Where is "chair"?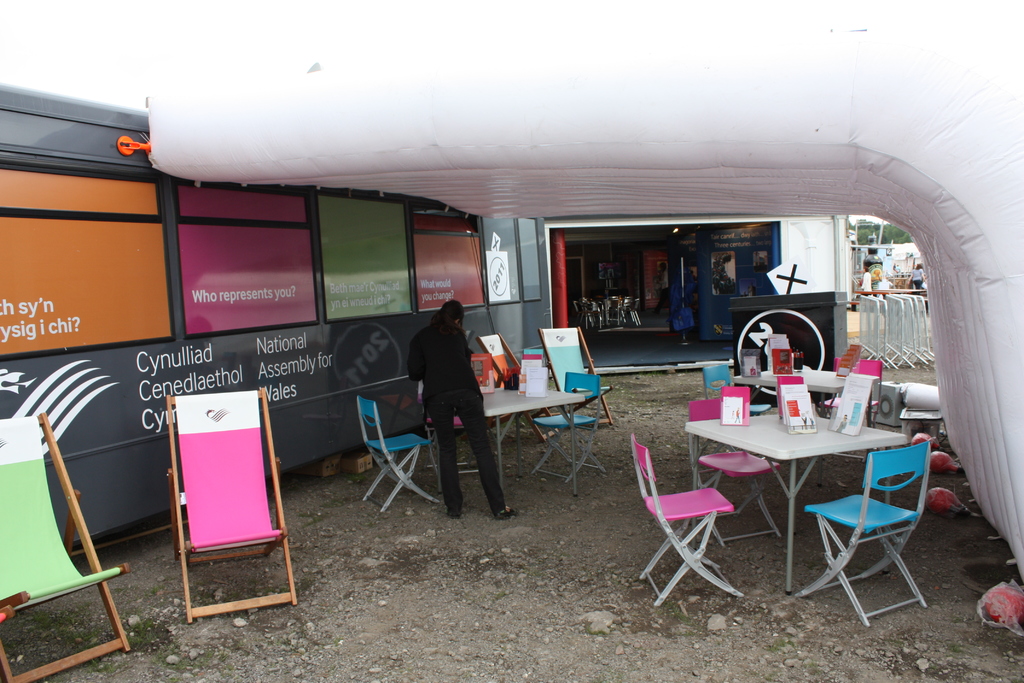
(694, 366, 776, 413).
